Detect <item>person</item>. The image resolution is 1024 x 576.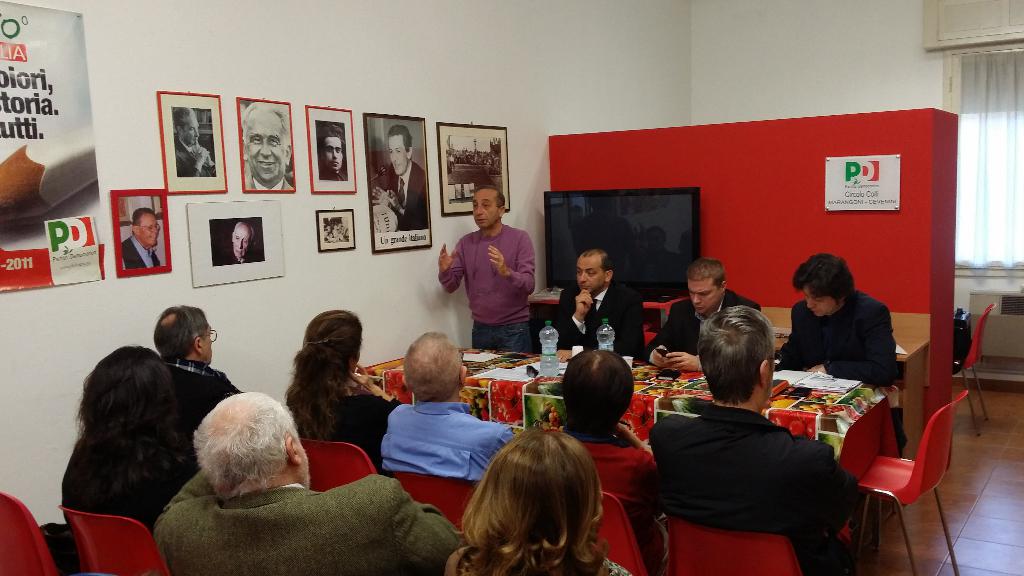
select_region(241, 99, 292, 189).
